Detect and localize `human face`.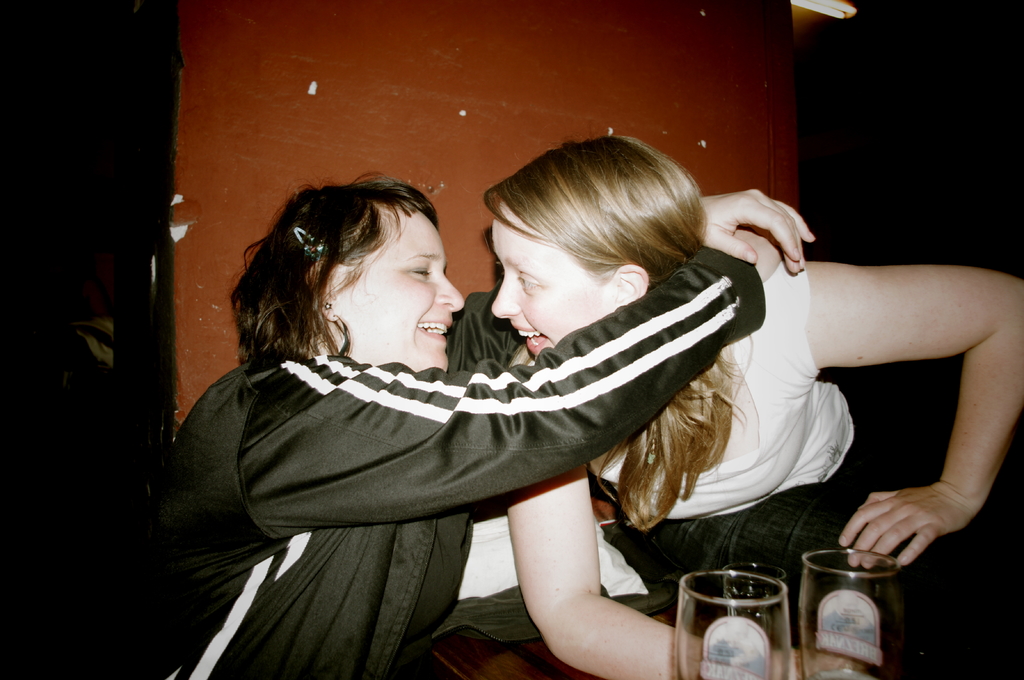
Localized at 344:211:464:376.
